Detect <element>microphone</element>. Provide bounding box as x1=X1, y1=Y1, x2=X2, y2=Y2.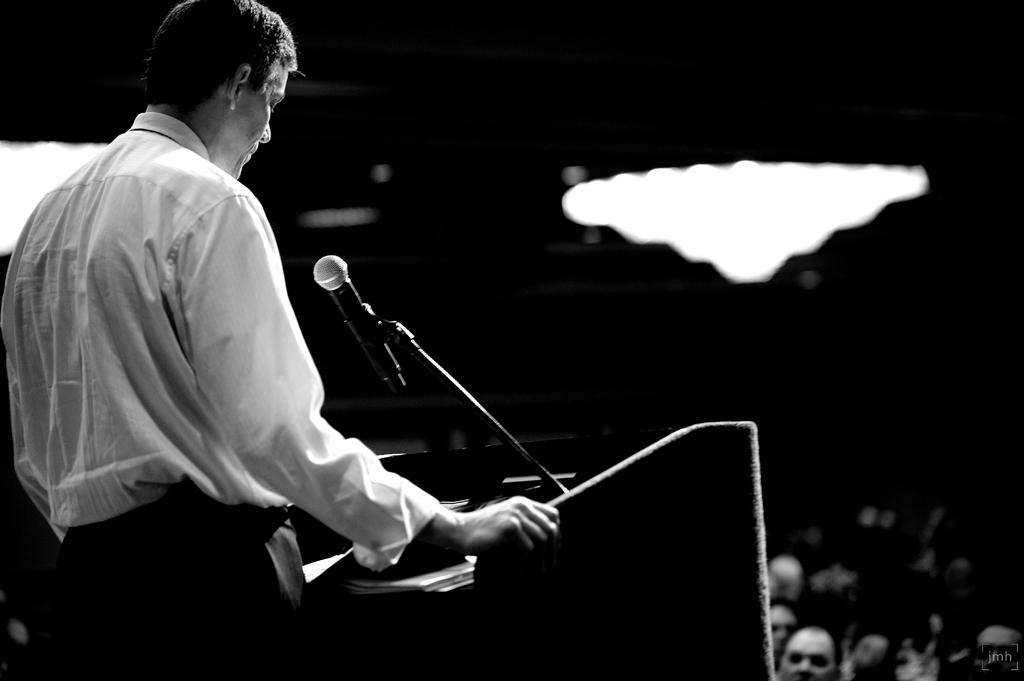
x1=310, y1=250, x2=405, y2=396.
